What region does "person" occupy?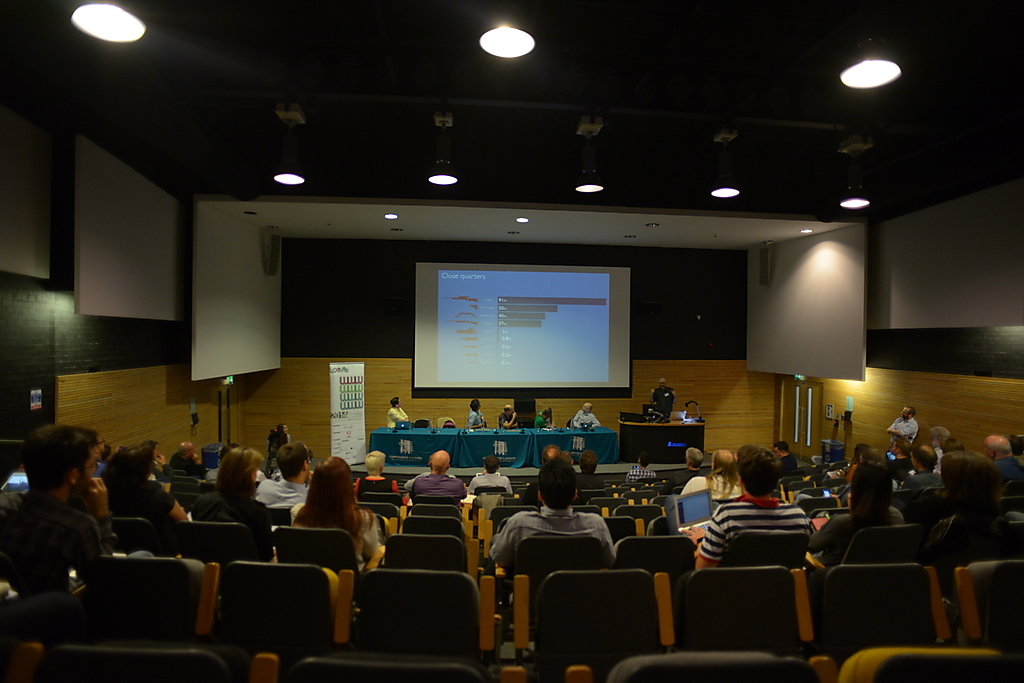
l=180, t=440, r=271, b=540.
